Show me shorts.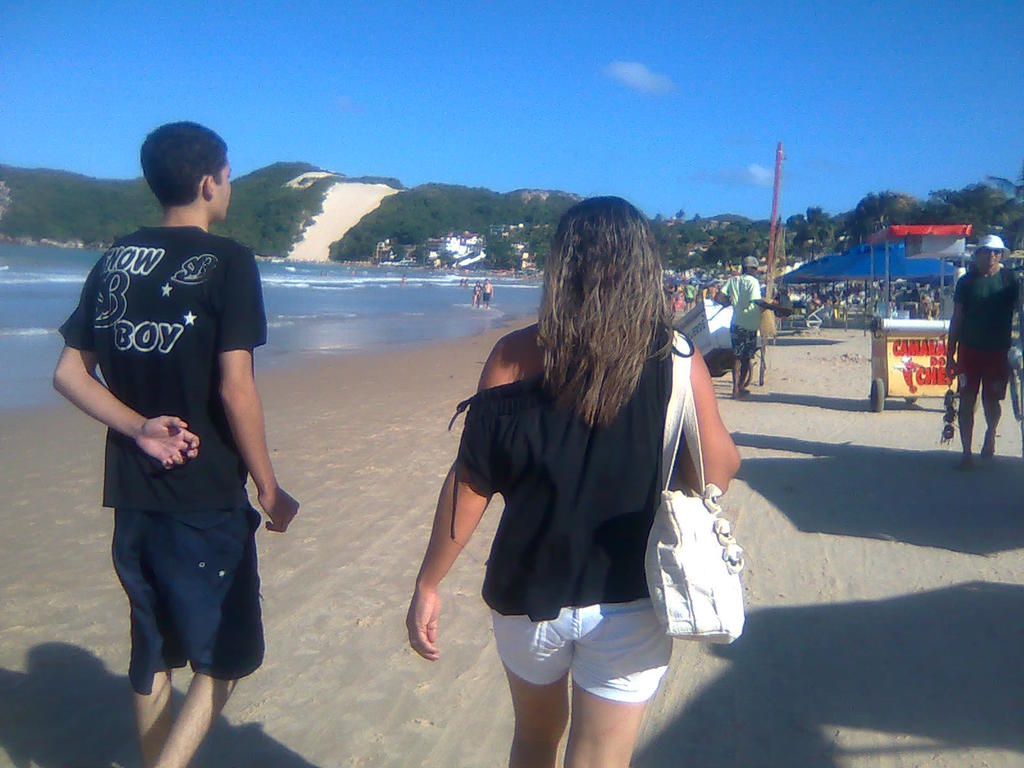
shorts is here: [x1=957, y1=345, x2=1006, y2=399].
